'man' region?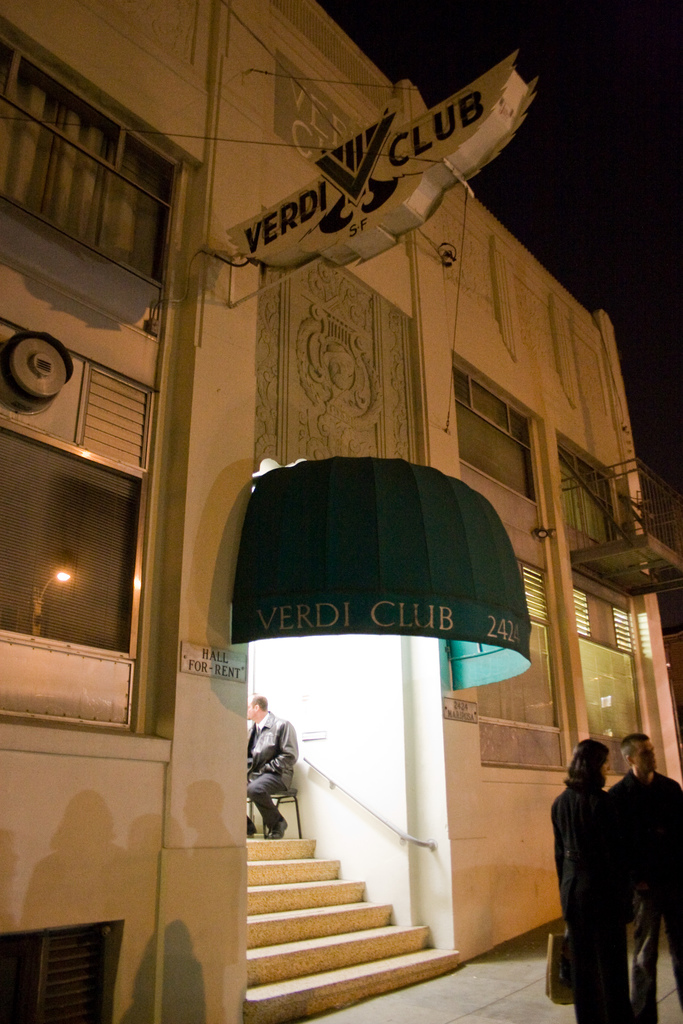
[234, 703, 309, 857]
